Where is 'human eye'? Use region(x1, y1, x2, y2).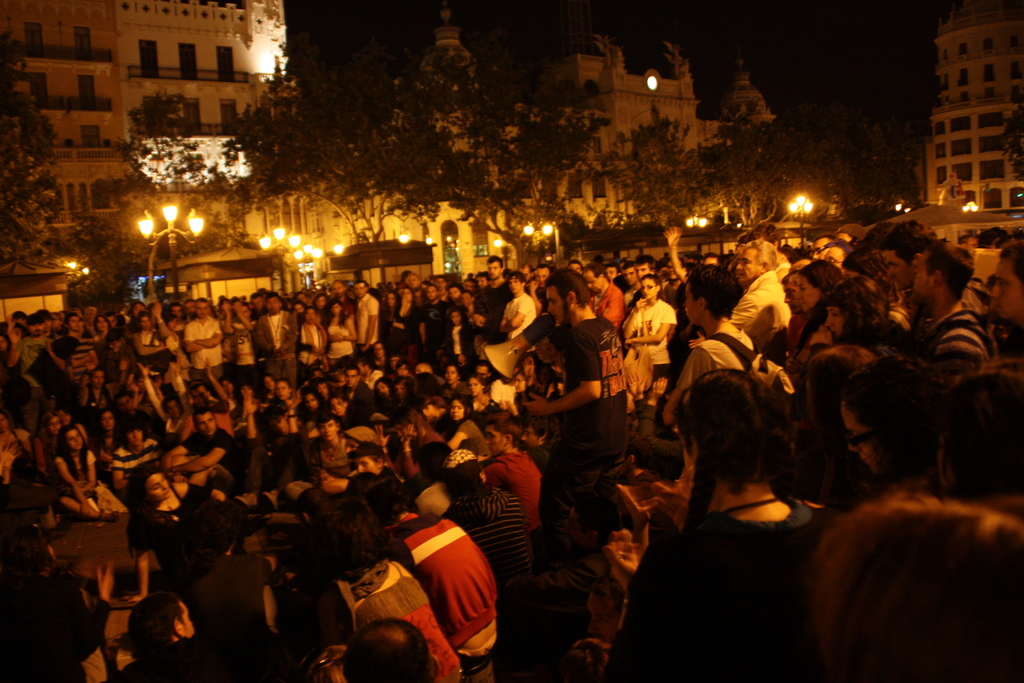
region(67, 437, 72, 441).
